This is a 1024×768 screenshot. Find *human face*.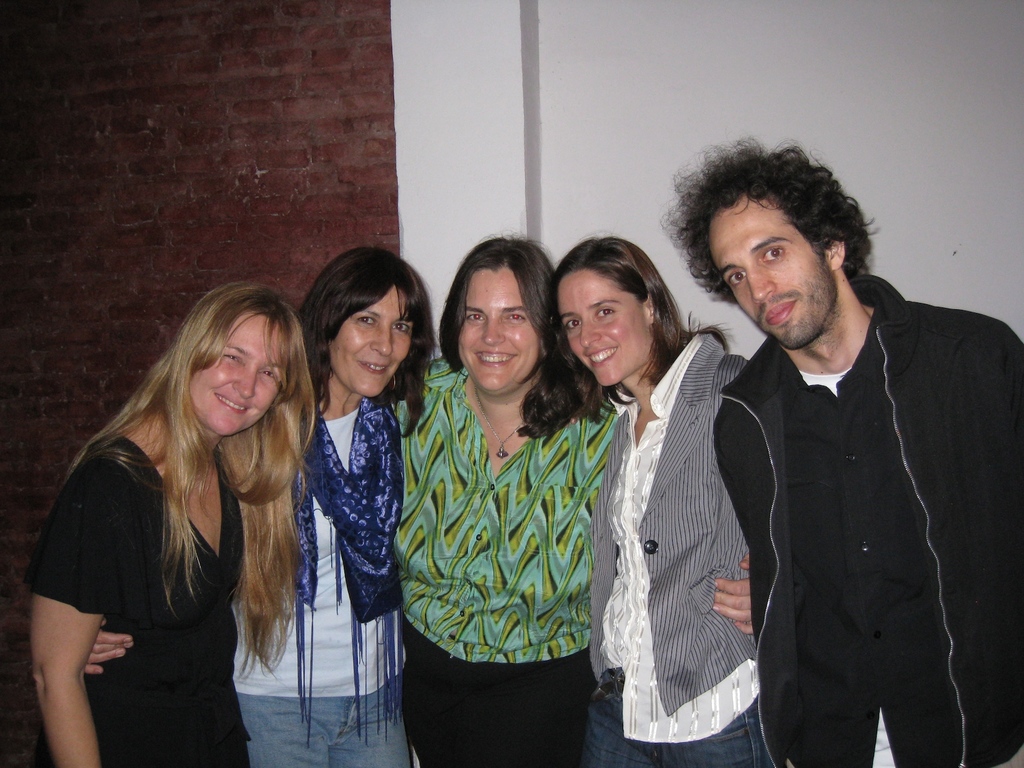
Bounding box: (458,273,540,392).
